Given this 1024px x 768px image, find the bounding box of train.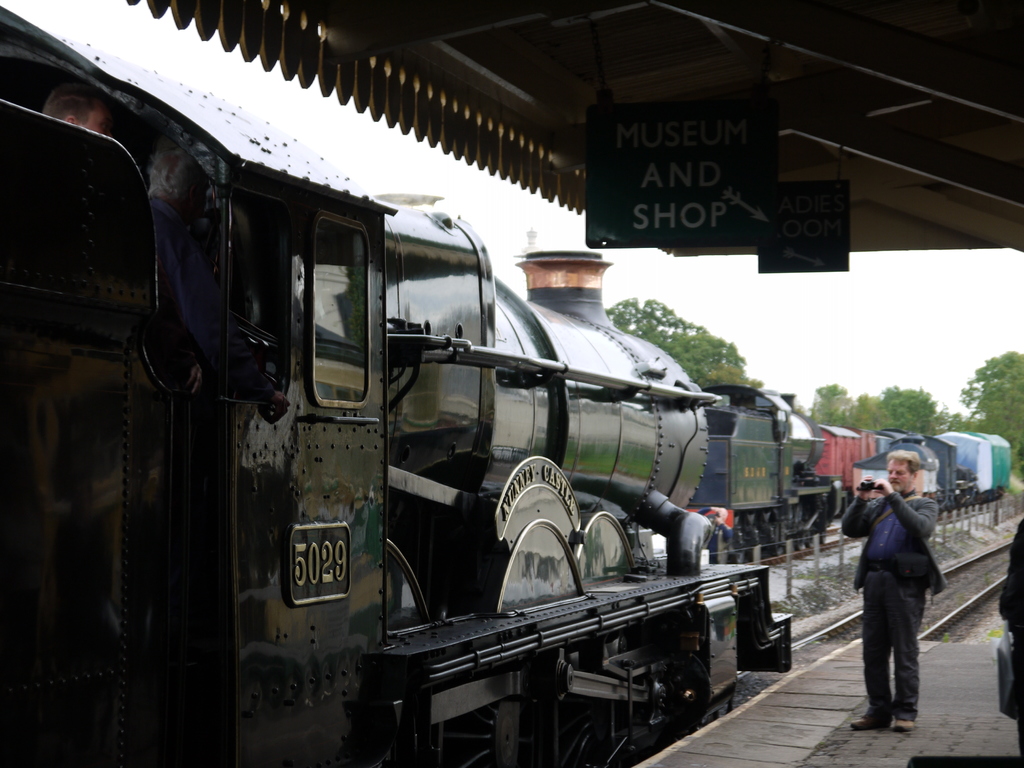
{"x1": 0, "y1": 4, "x2": 794, "y2": 767}.
